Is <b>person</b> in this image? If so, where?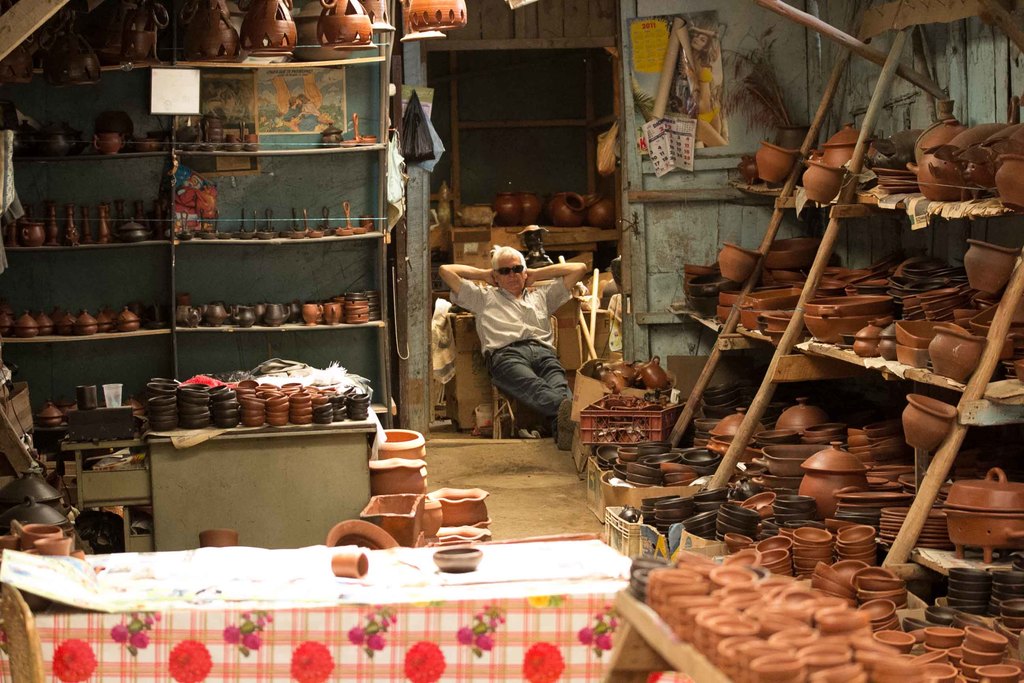
Yes, at select_region(449, 226, 582, 459).
